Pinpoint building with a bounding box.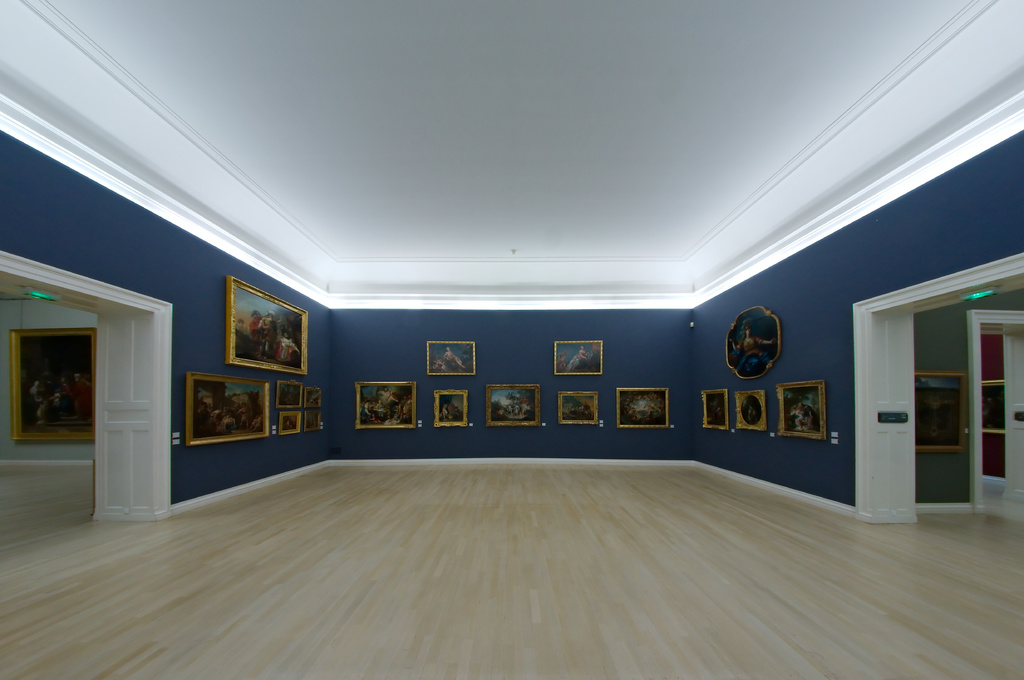
<box>0,0,1023,679</box>.
